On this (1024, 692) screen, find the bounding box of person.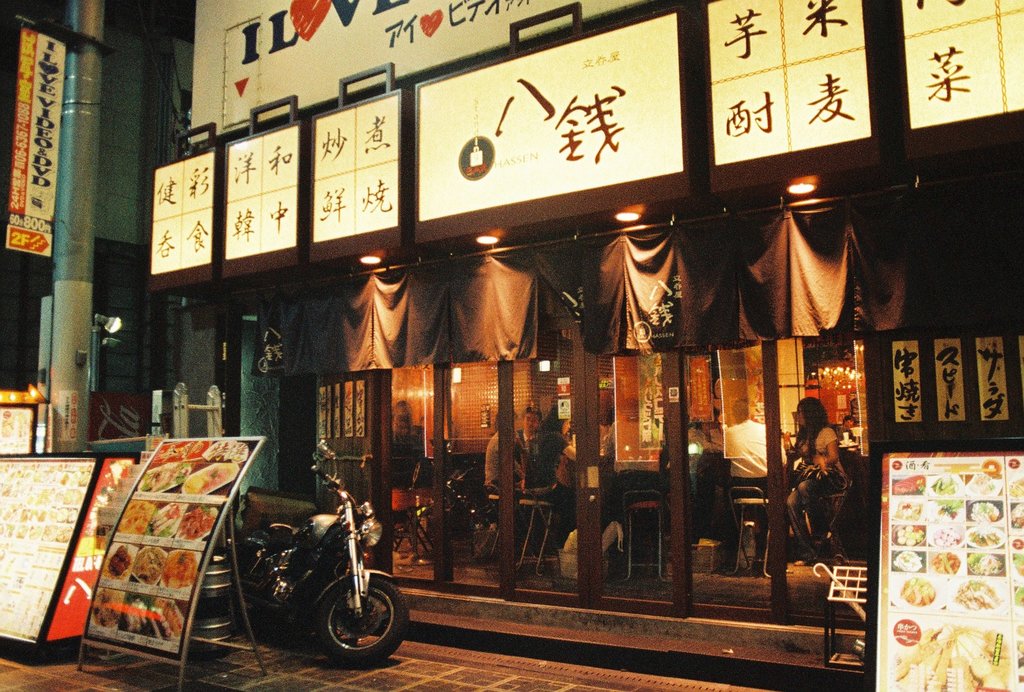
Bounding box: [left=537, top=406, right=578, bottom=527].
